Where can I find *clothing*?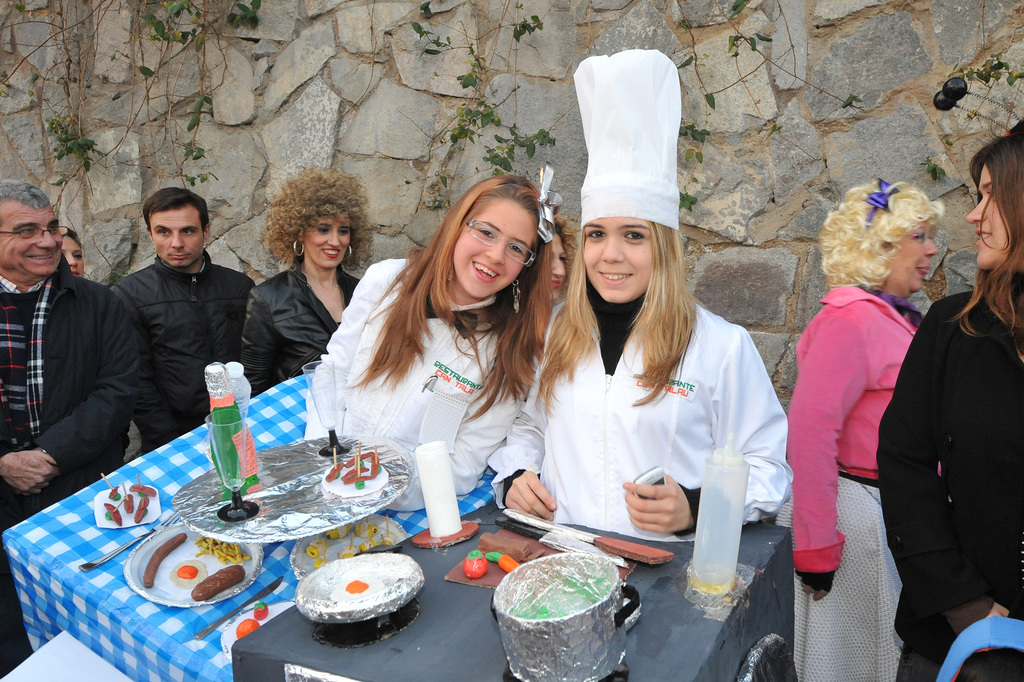
You can find it at box=[483, 265, 797, 546].
